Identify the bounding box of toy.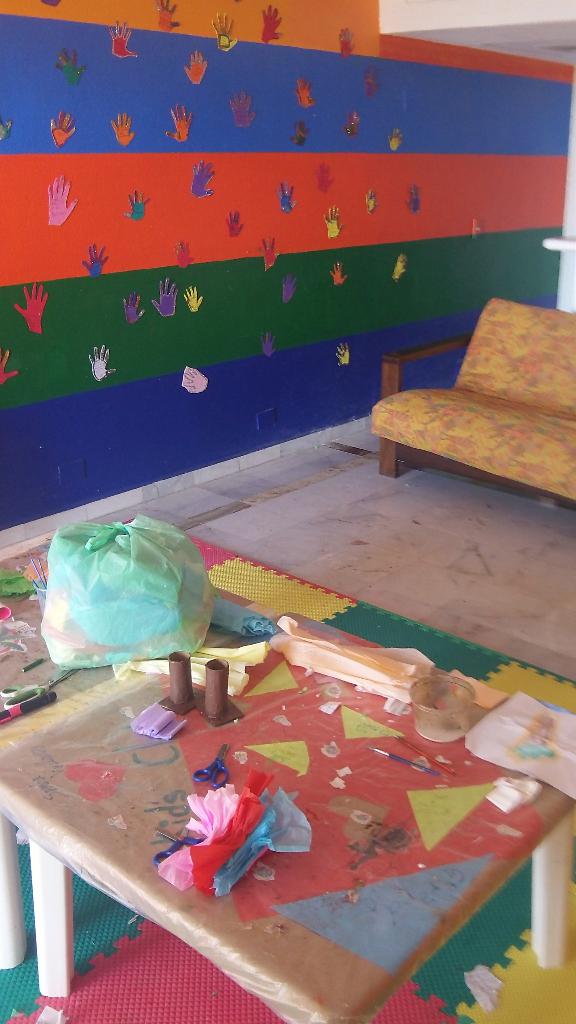
[0,116,13,140].
